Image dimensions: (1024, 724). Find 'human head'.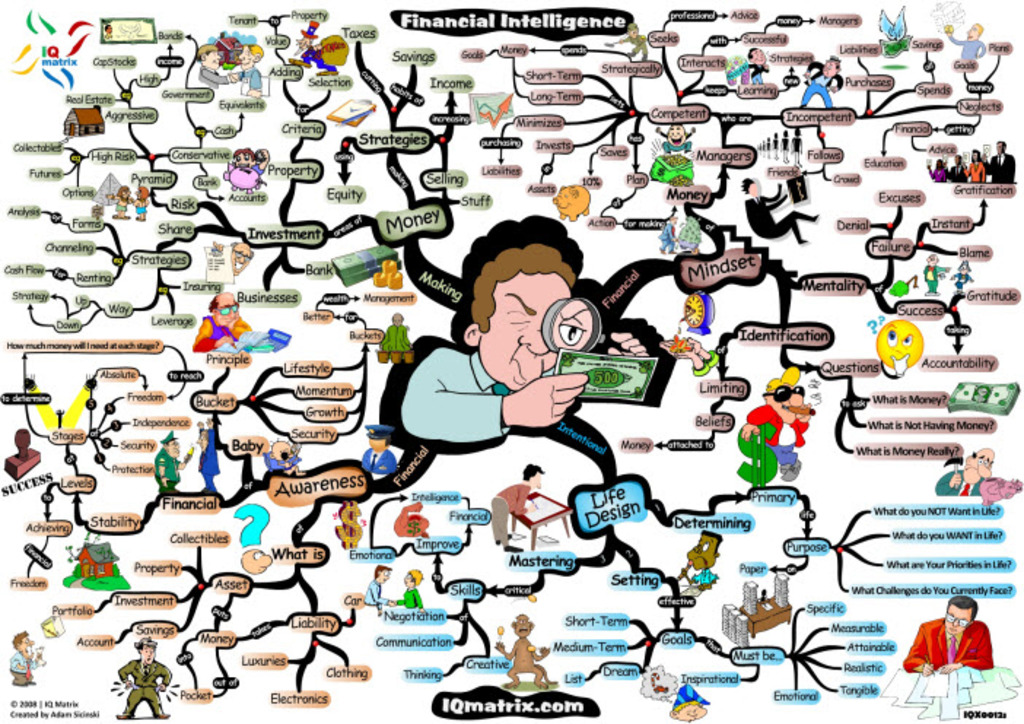
Rect(689, 531, 721, 572).
